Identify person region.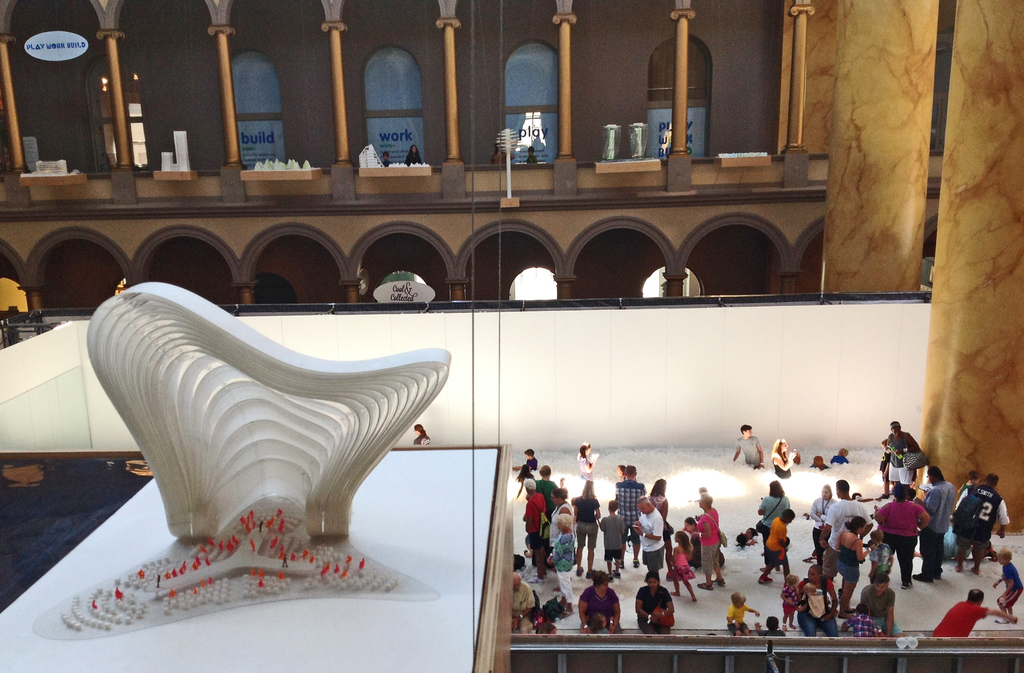
Region: pyautogui.locateOnScreen(908, 460, 957, 585).
